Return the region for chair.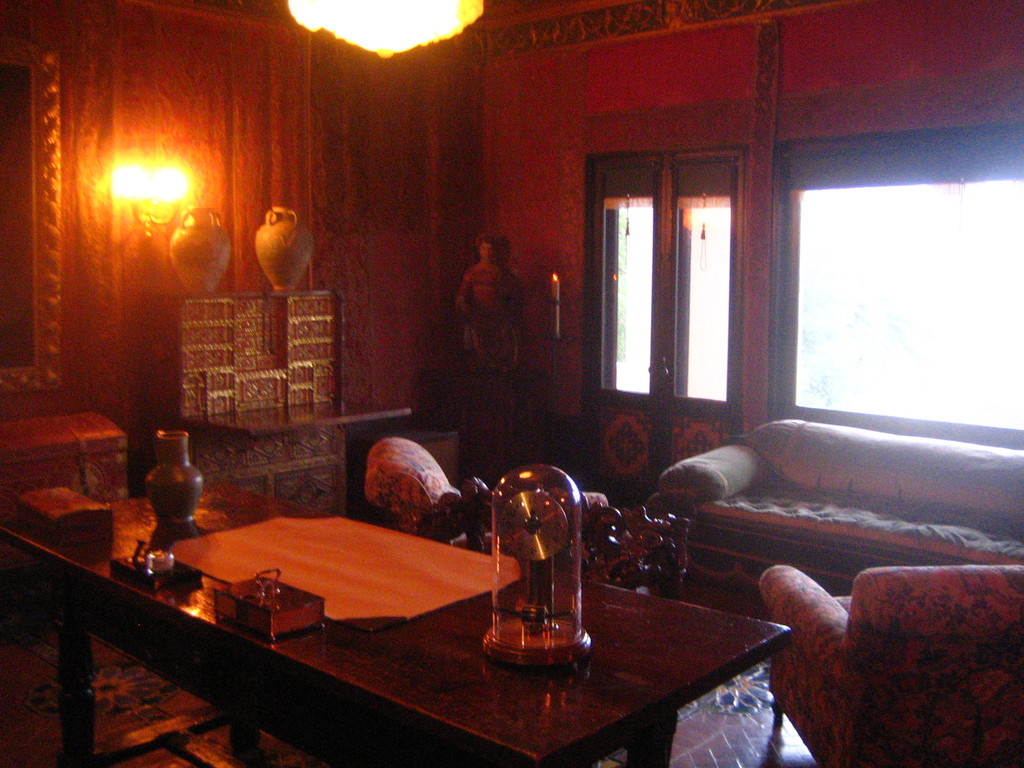
rect(367, 437, 610, 545).
